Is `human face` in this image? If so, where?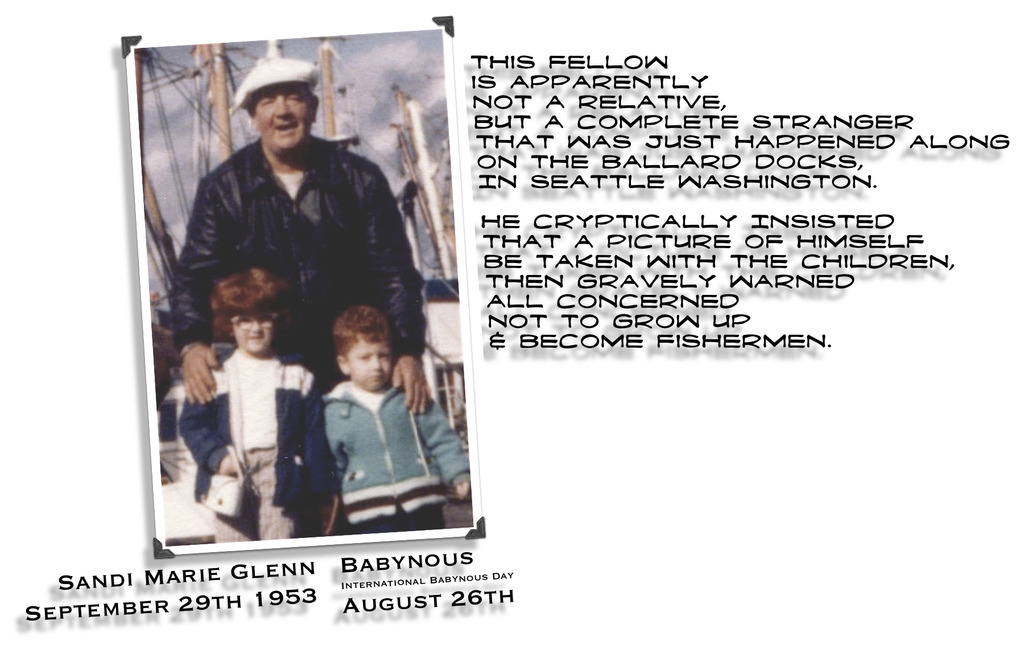
Yes, at (235,311,273,351).
